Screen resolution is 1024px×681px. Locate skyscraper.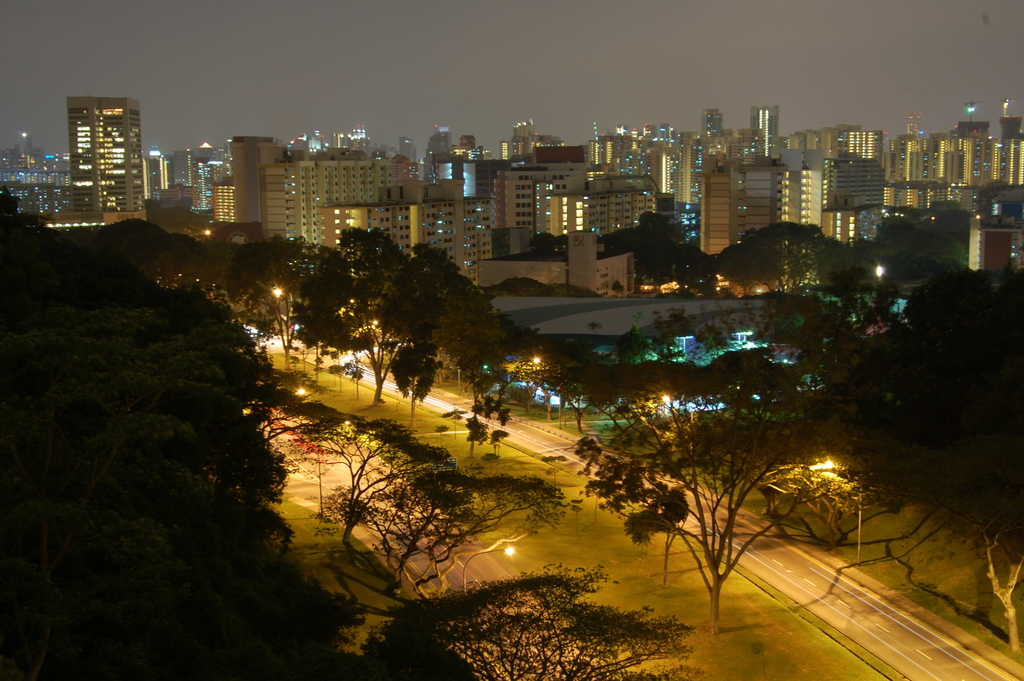
bbox=(65, 86, 145, 213).
